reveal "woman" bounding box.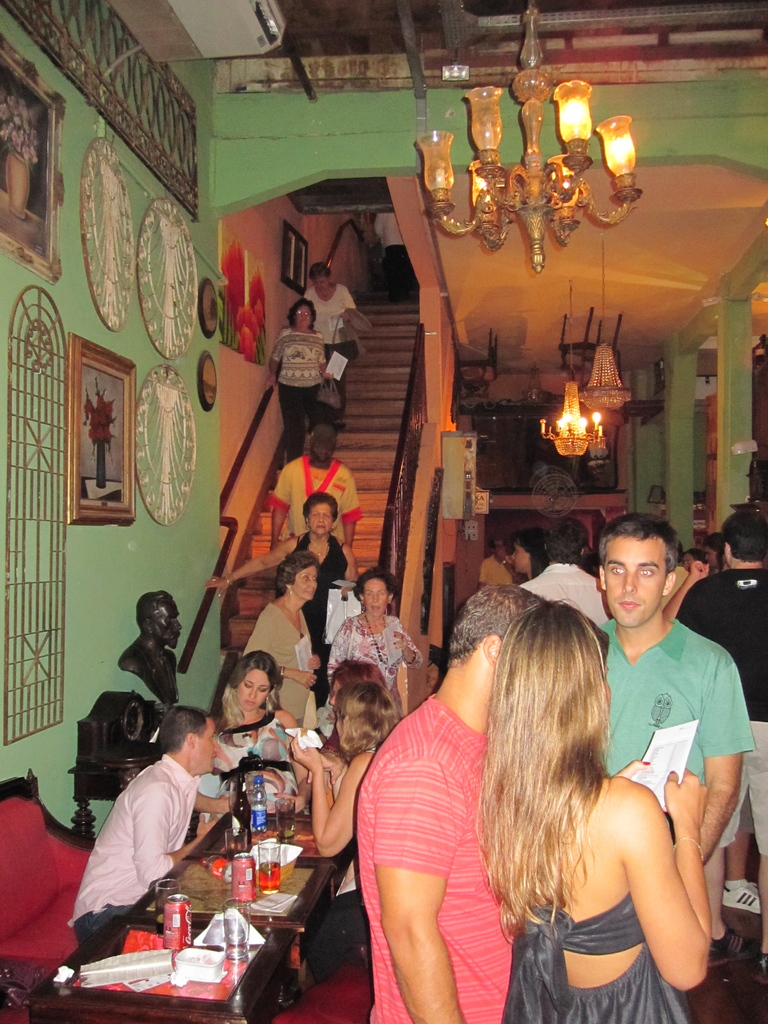
Revealed: Rect(266, 296, 333, 464).
